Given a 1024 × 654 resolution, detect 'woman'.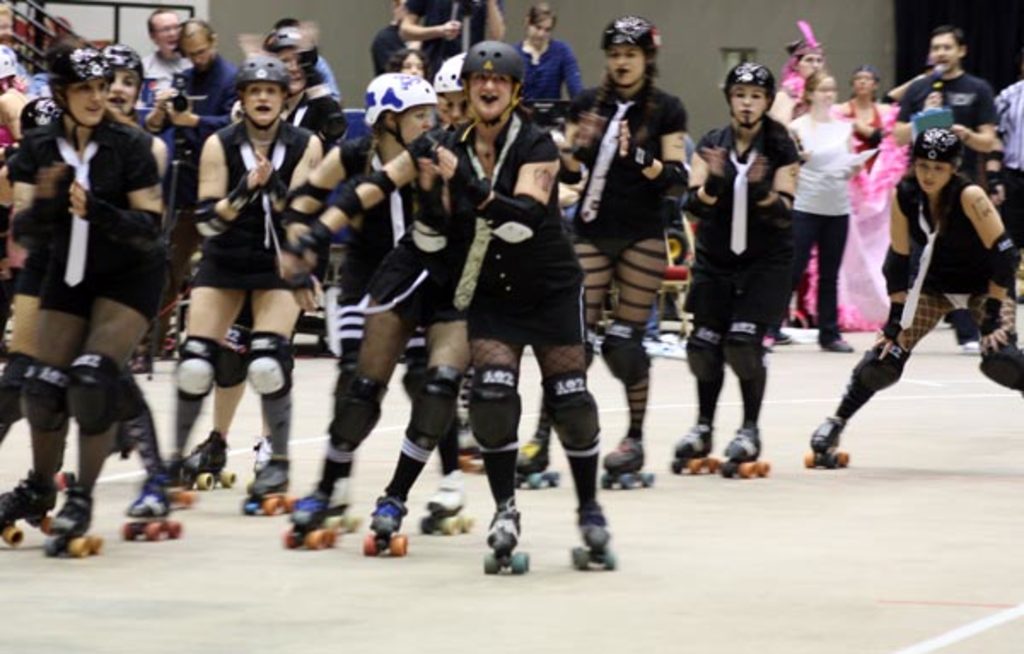
{"left": 188, "top": 24, "right": 346, "bottom": 478}.
